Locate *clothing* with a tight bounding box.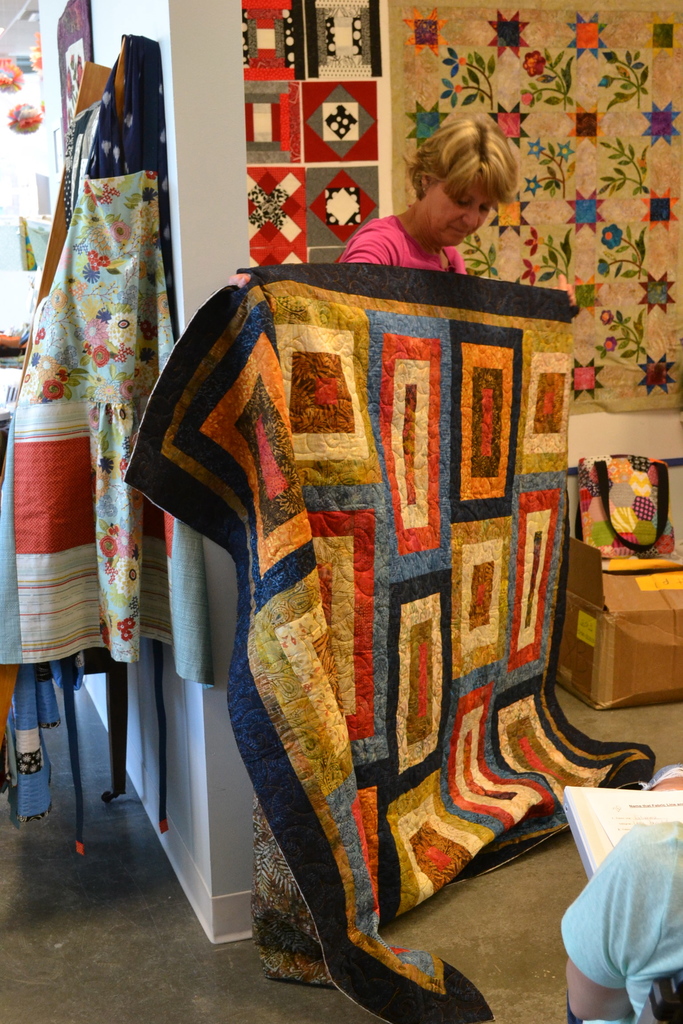
select_region(0, 38, 215, 685).
